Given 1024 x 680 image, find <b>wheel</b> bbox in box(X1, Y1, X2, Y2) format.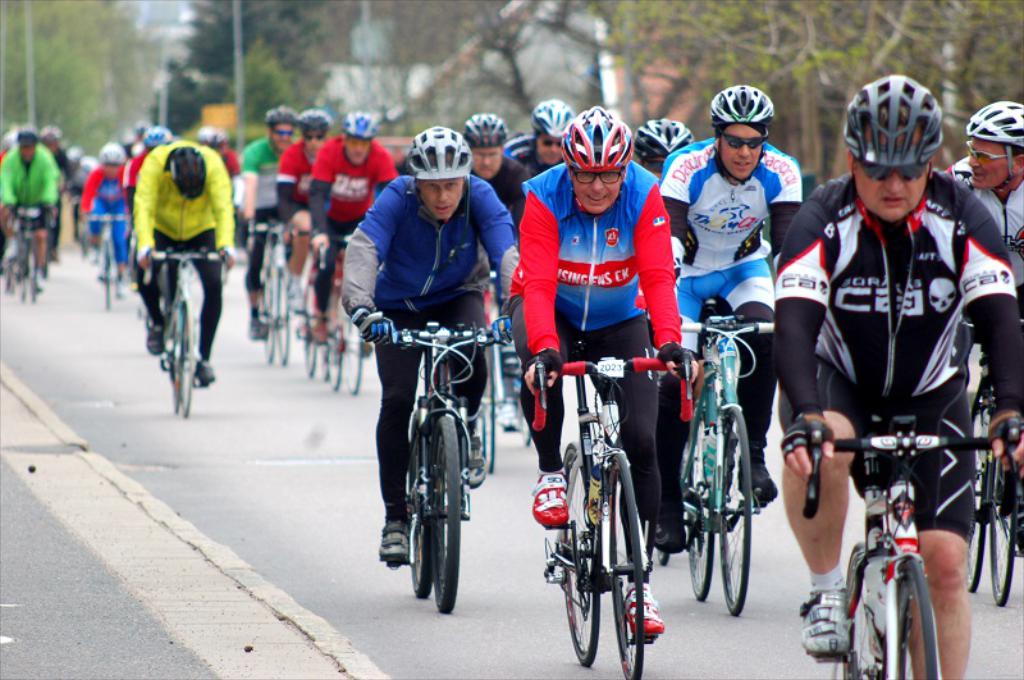
box(172, 319, 182, 411).
